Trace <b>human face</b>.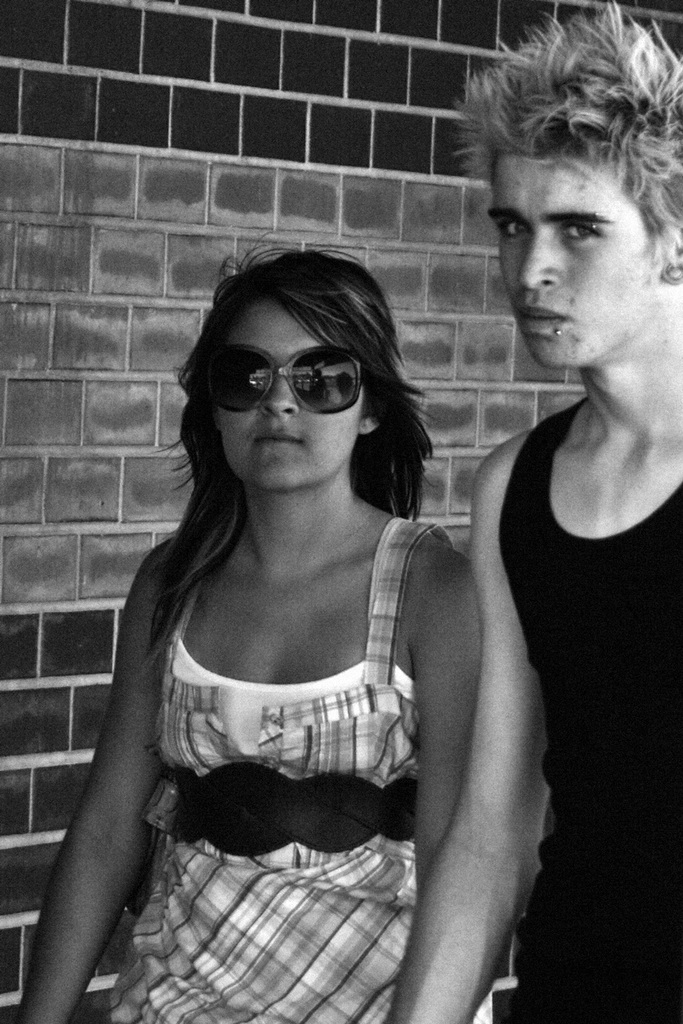
Traced to pyautogui.locateOnScreen(488, 156, 662, 372).
